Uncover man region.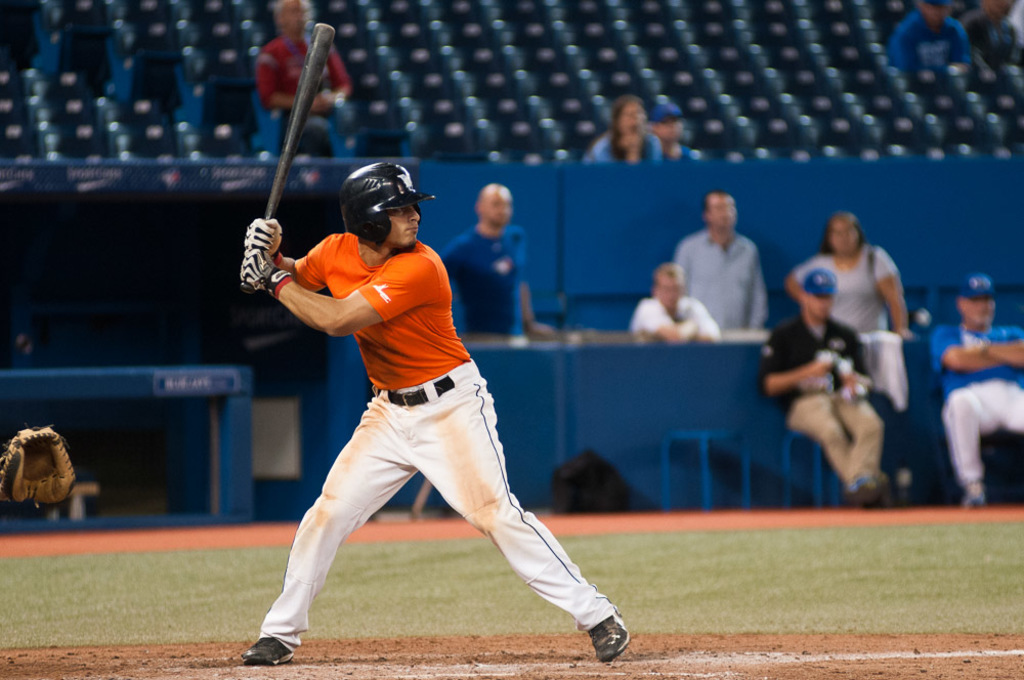
Uncovered: <bbox>236, 161, 628, 667</bbox>.
